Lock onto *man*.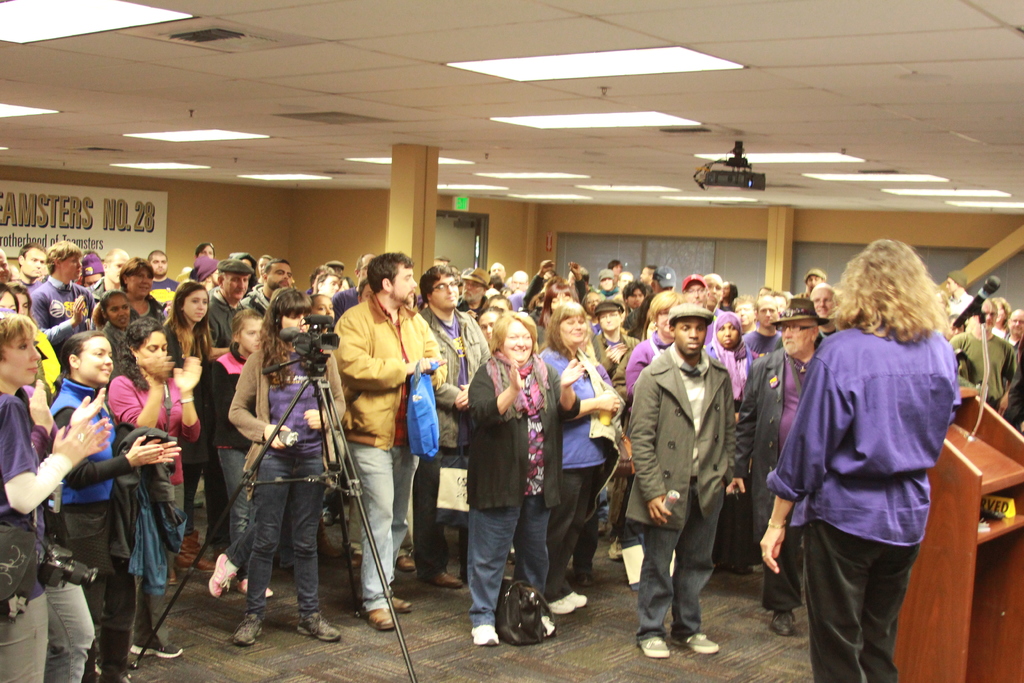
Locked: 708, 277, 725, 321.
